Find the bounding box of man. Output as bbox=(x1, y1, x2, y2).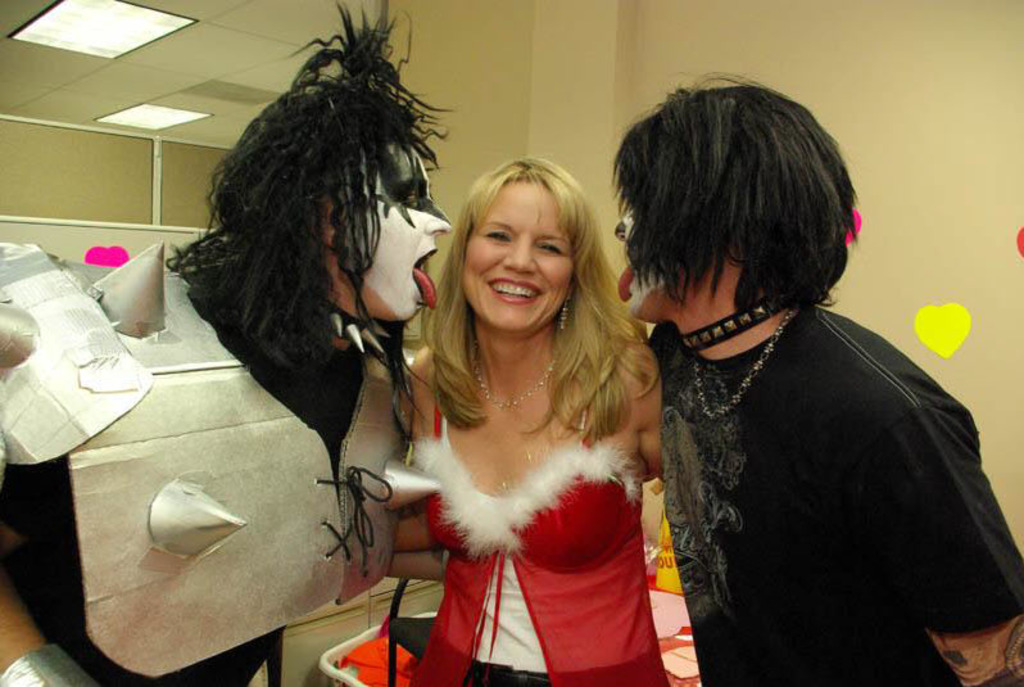
bbox=(0, 0, 461, 686).
